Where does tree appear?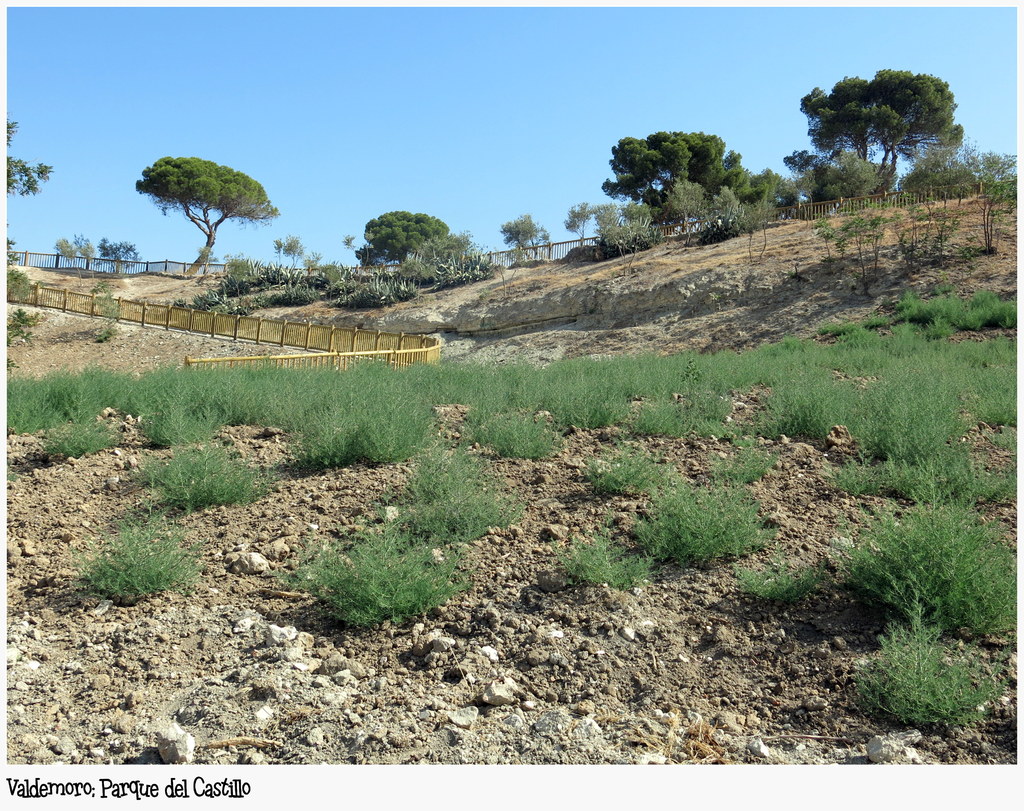
Appears at 596, 201, 660, 279.
